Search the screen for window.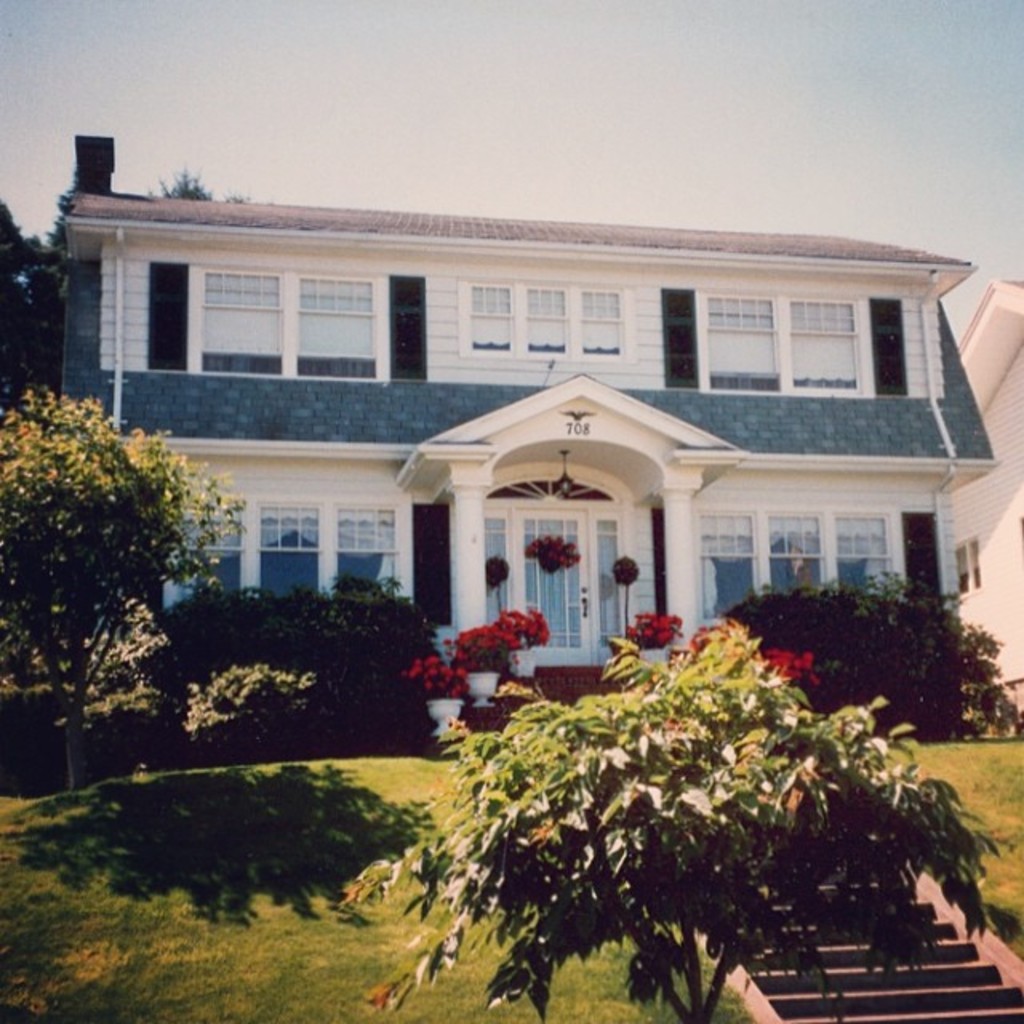
Found at (768, 502, 819, 597).
